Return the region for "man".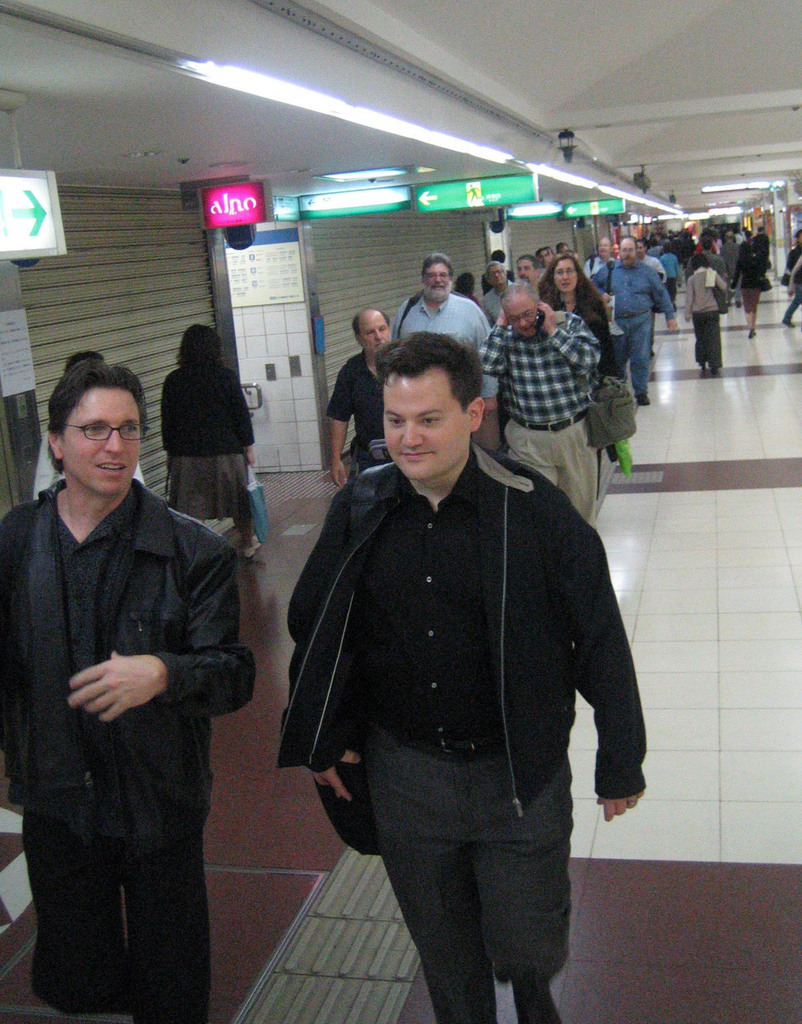
detection(264, 284, 639, 990).
